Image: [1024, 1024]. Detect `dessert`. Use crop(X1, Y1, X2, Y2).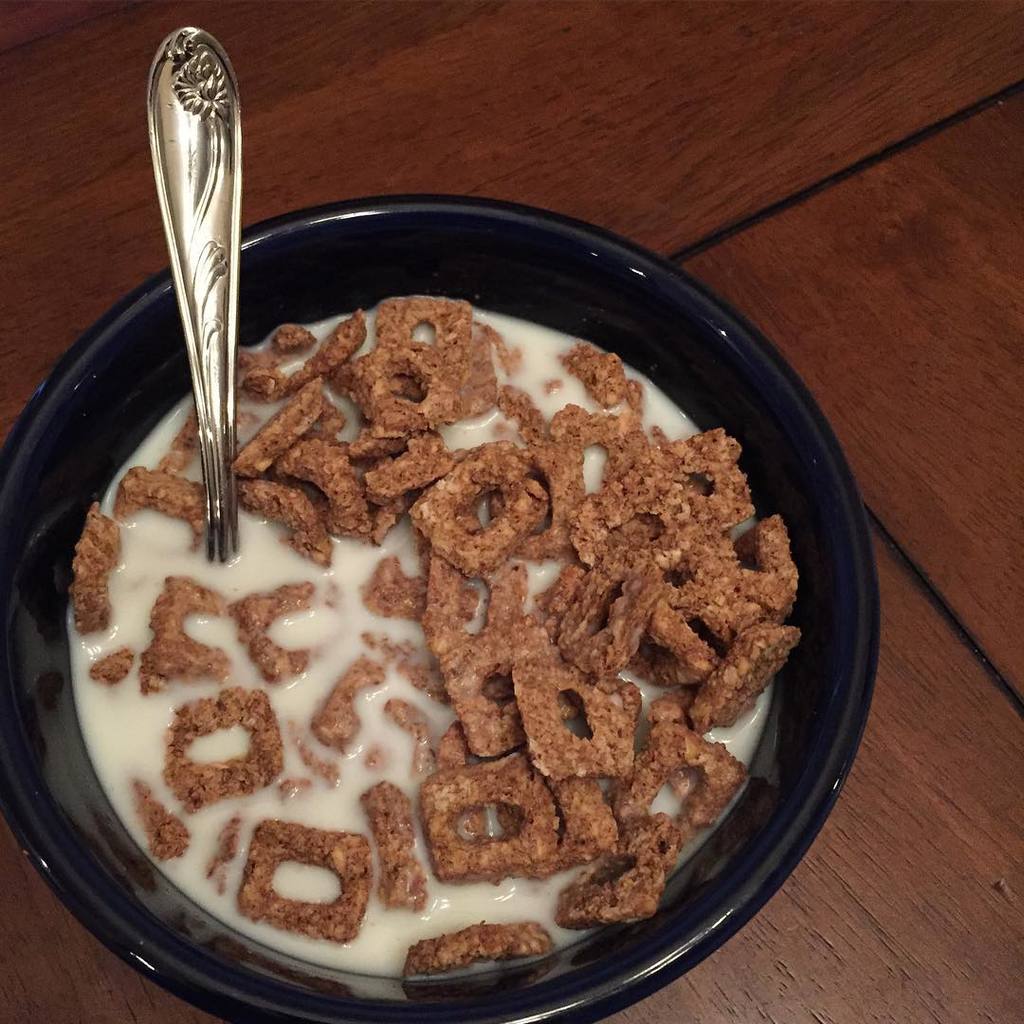
crop(374, 290, 472, 367).
